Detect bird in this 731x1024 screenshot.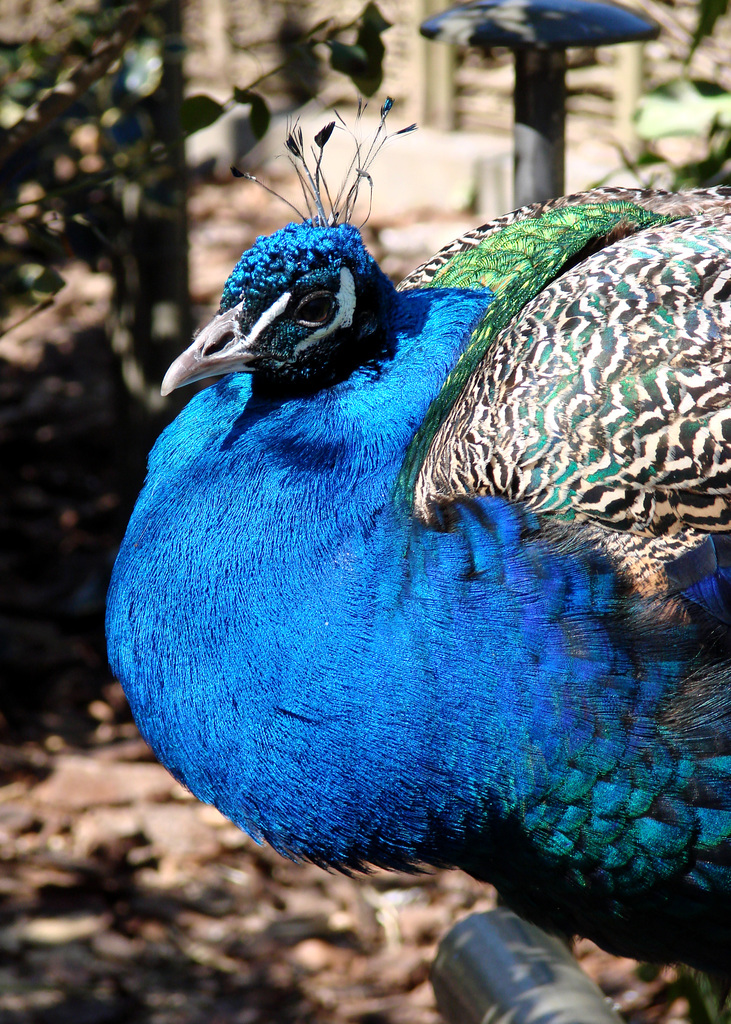
Detection: bbox=[93, 107, 716, 963].
